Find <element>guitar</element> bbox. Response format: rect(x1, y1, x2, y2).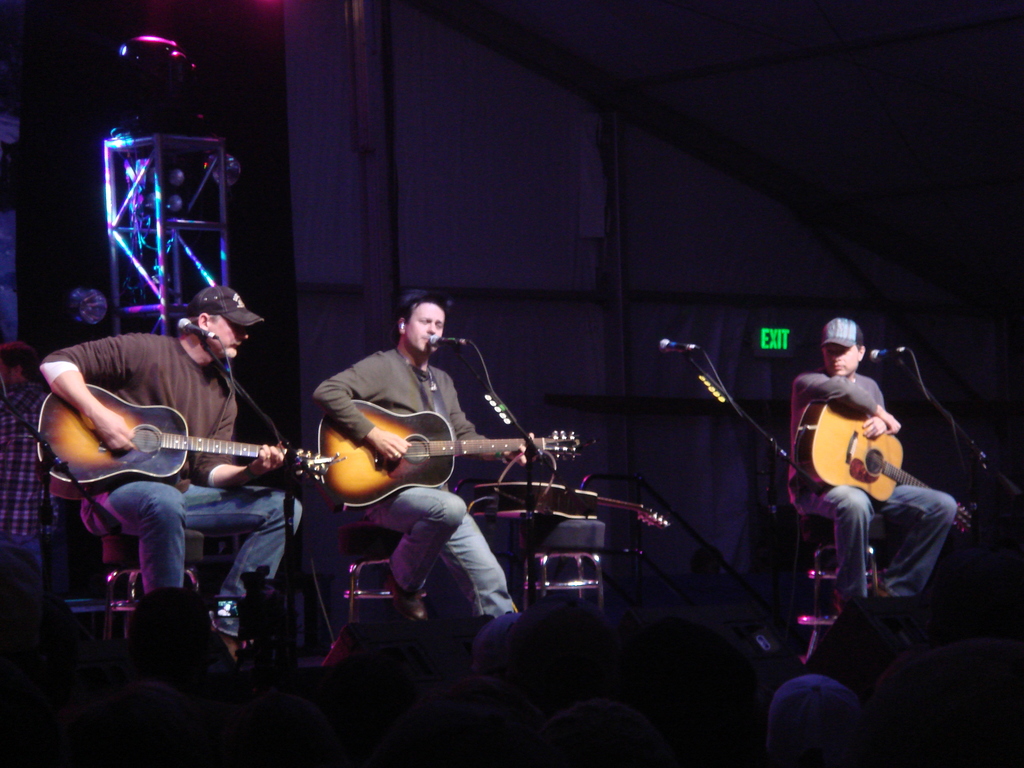
rect(28, 374, 349, 495).
